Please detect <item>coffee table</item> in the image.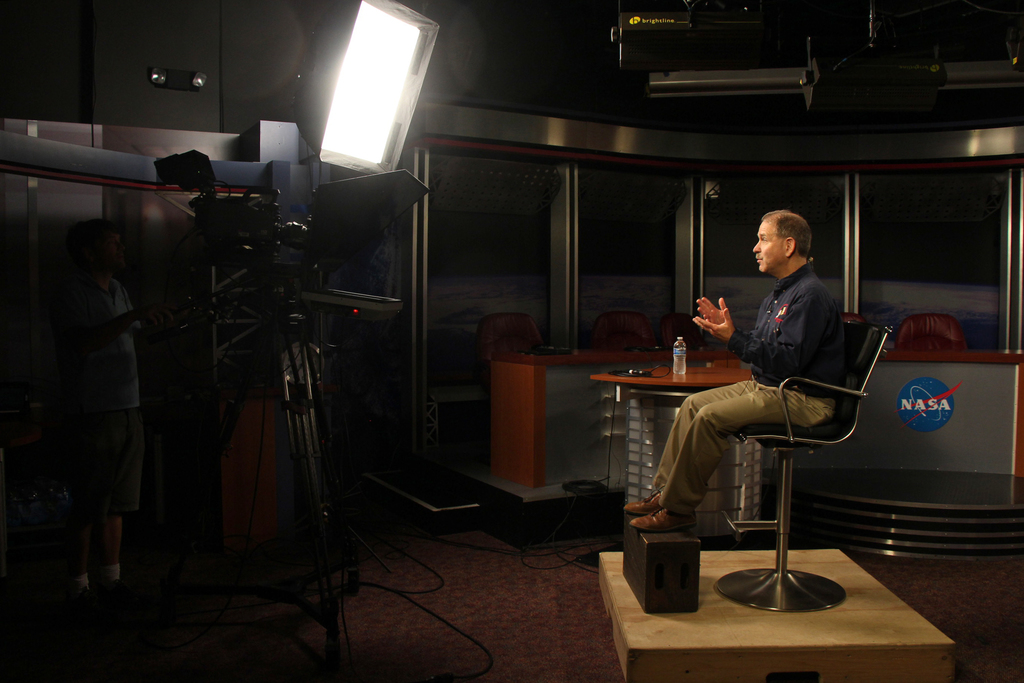
Rect(591, 362, 755, 523).
